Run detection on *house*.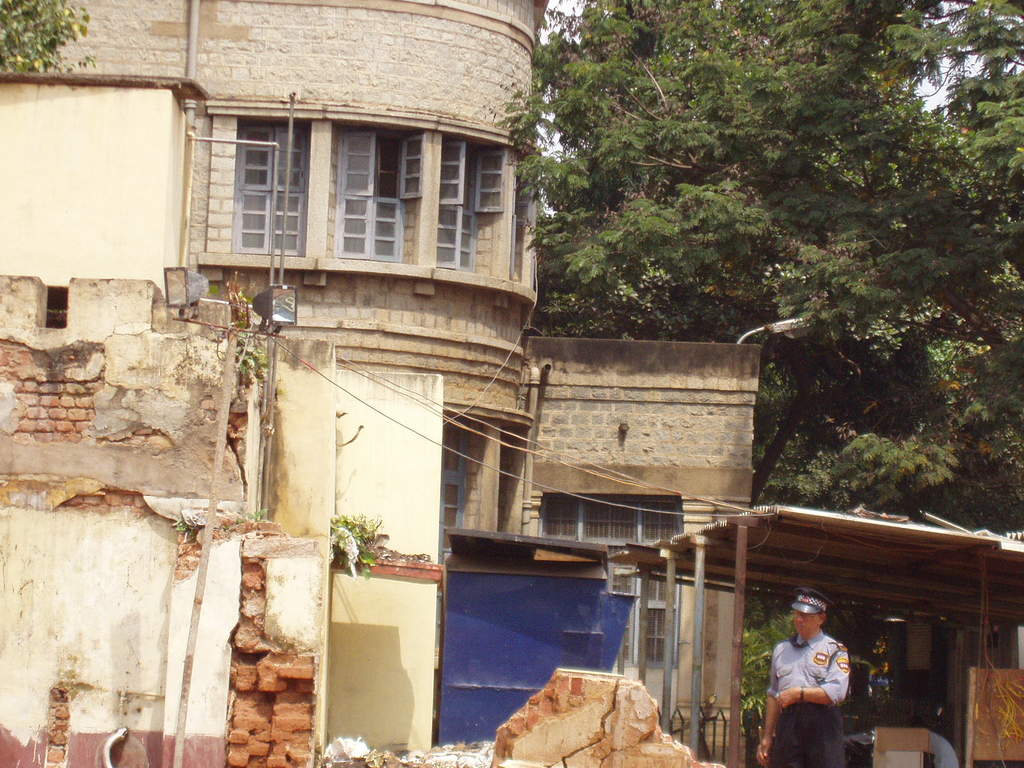
Result: {"left": 625, "top": 499, "right": 1023, "bottom": 767}.
